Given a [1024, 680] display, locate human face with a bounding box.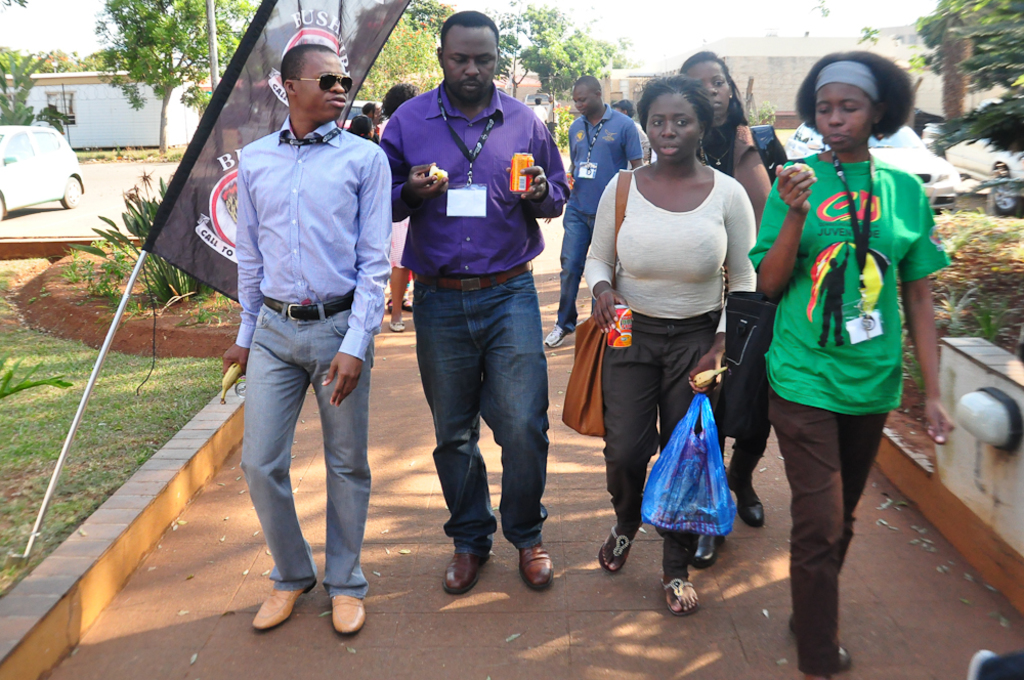
Located: 573 86 598 119.
